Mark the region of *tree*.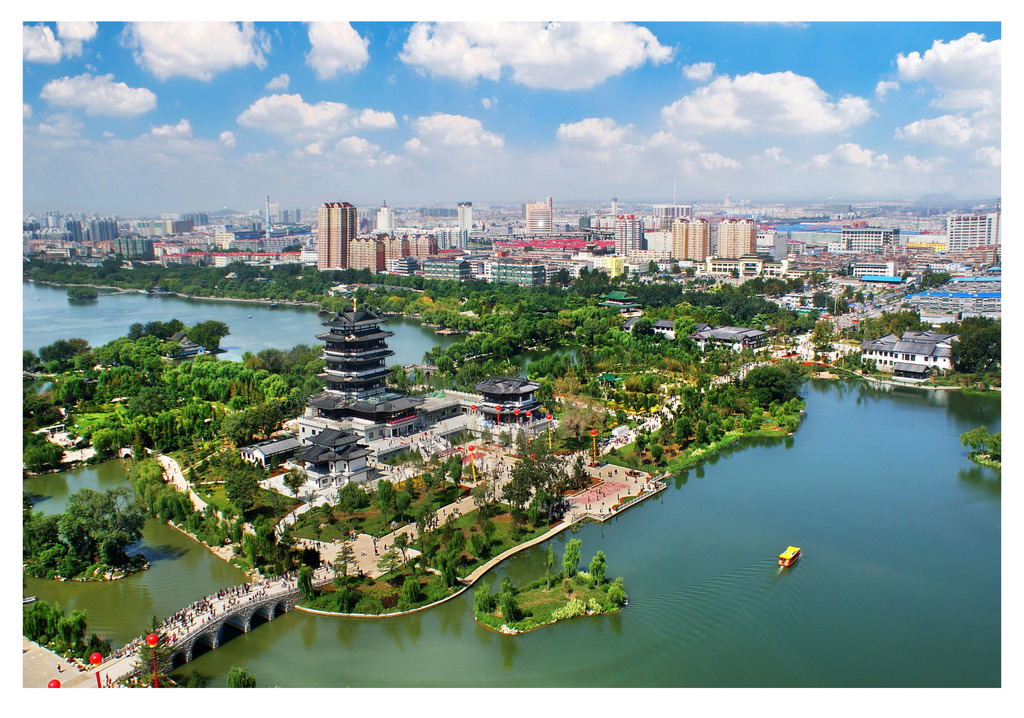
Region: box(330, 266, 393, 281).
